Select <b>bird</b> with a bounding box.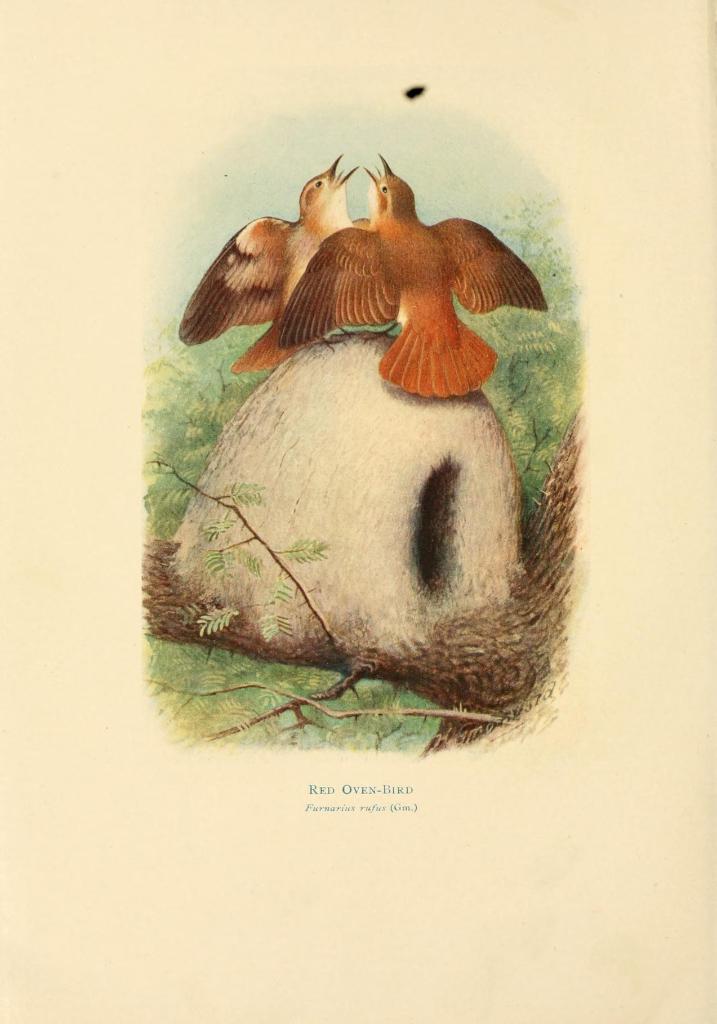
<region>237, 151, 550, 401</region>.
